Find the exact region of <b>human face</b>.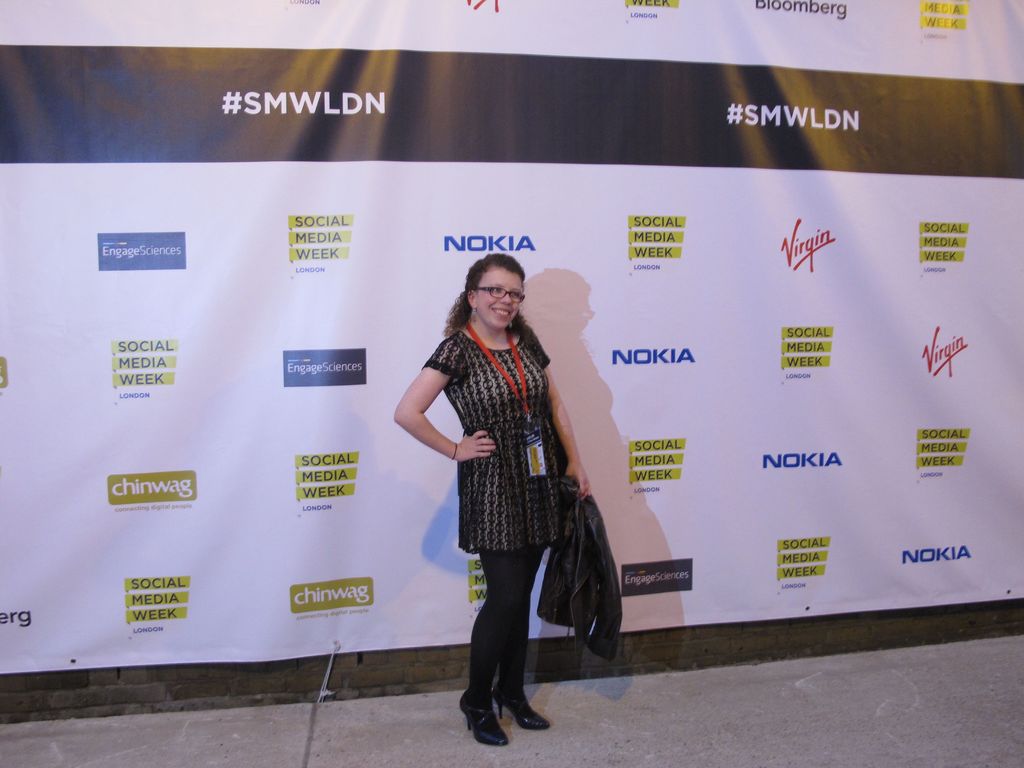
Exact region: region(475, 266, 521, 328).
